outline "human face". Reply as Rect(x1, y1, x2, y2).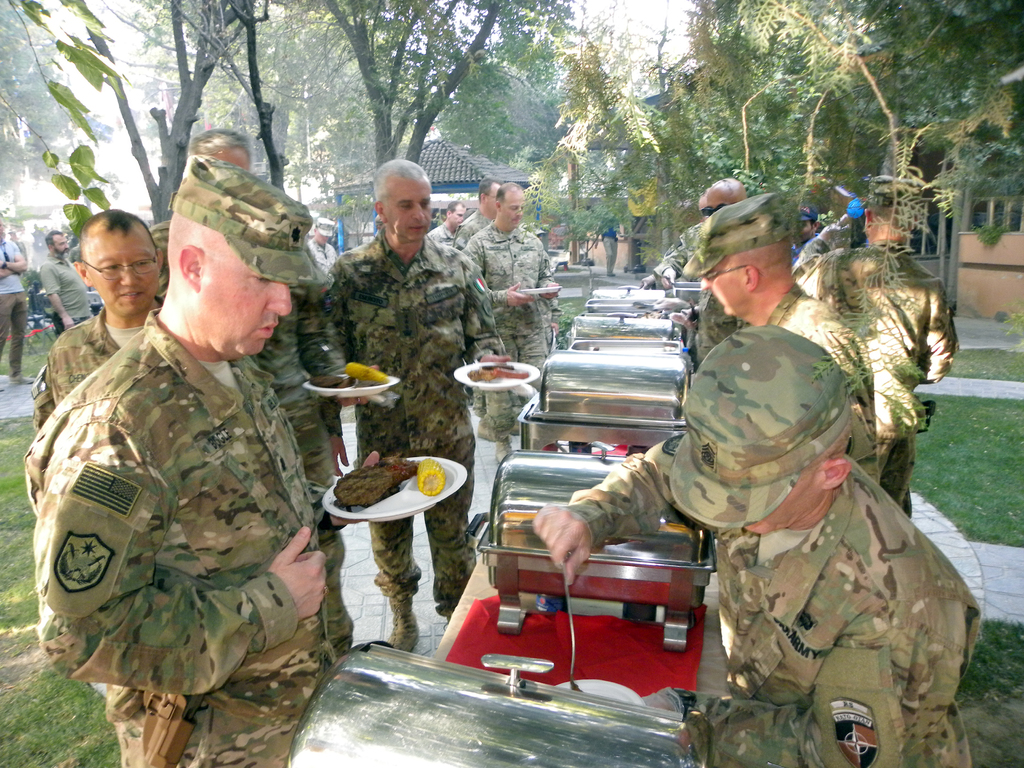
Rect(54, 236, 72, 254).
